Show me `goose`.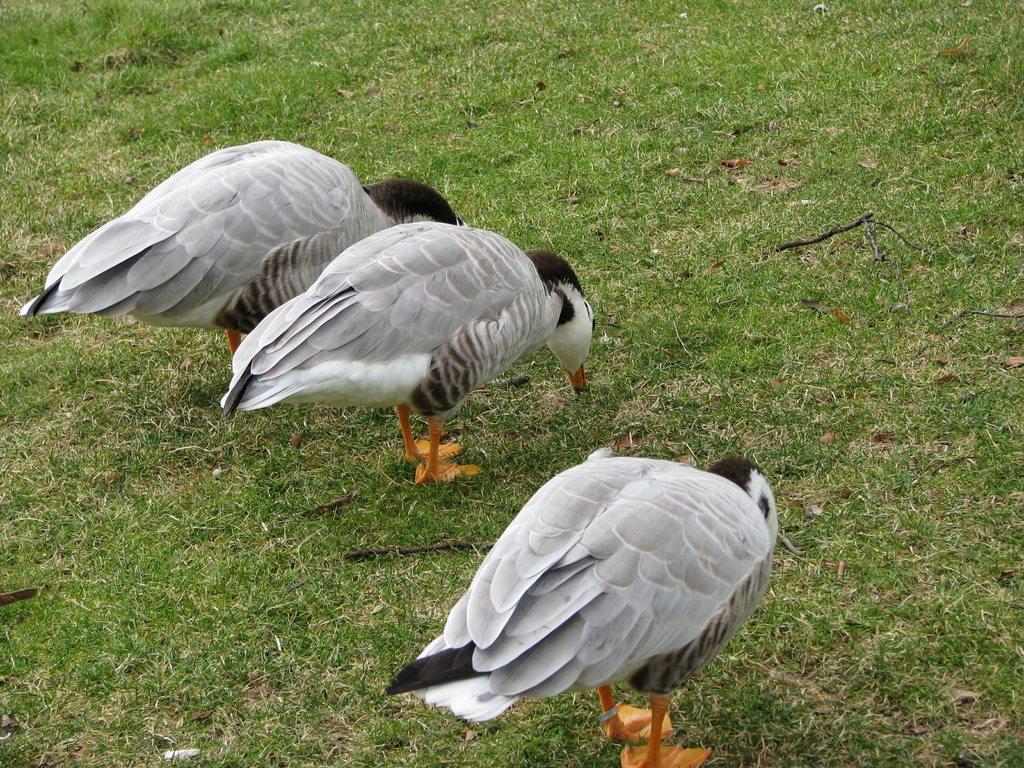
`goose` is here: {"x1": 382, "y1": 442, "x2": 783, "y2": 767}.
